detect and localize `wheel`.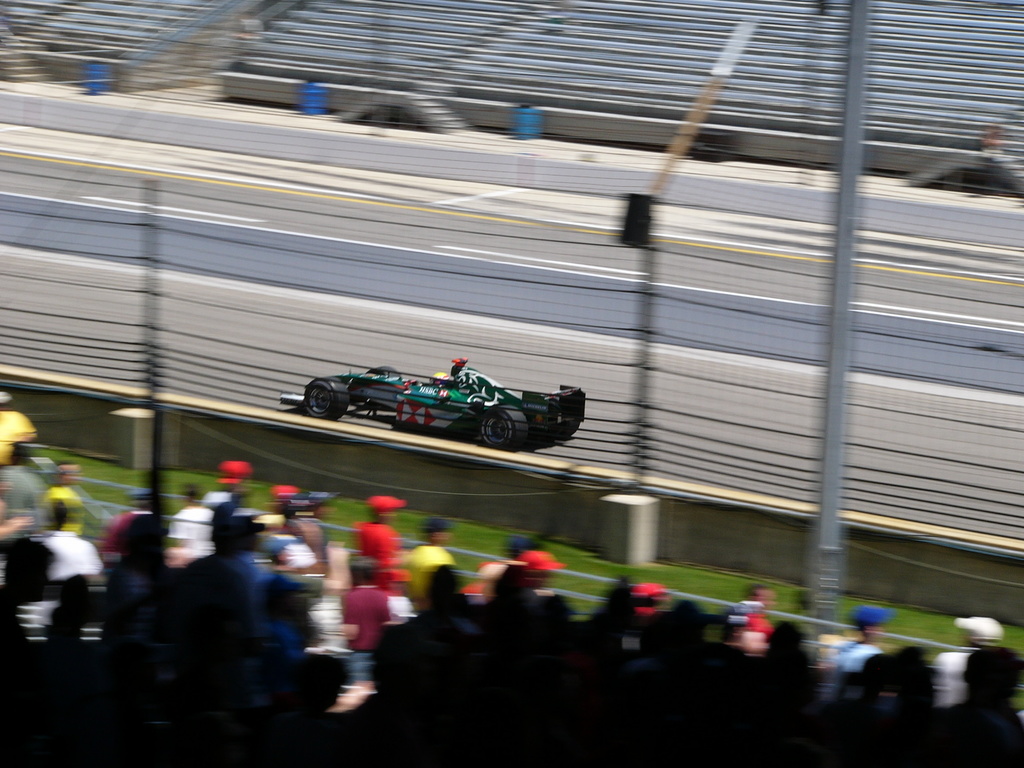
Localized at detection(478, 404, 527, 452).
